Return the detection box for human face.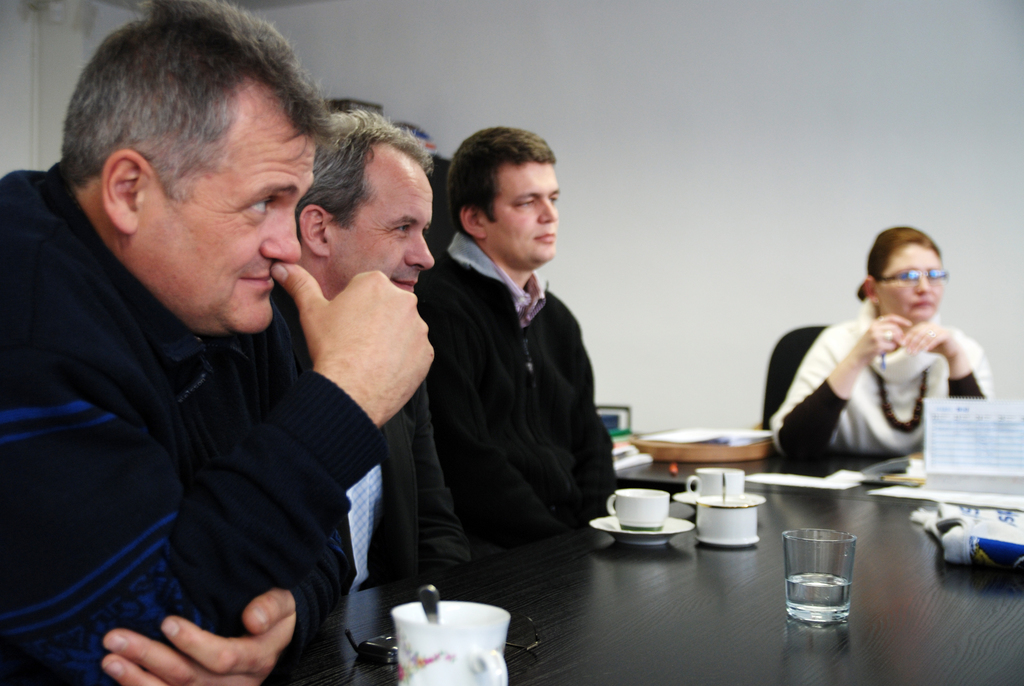
<region>134, 79, 313, 334</region>.
